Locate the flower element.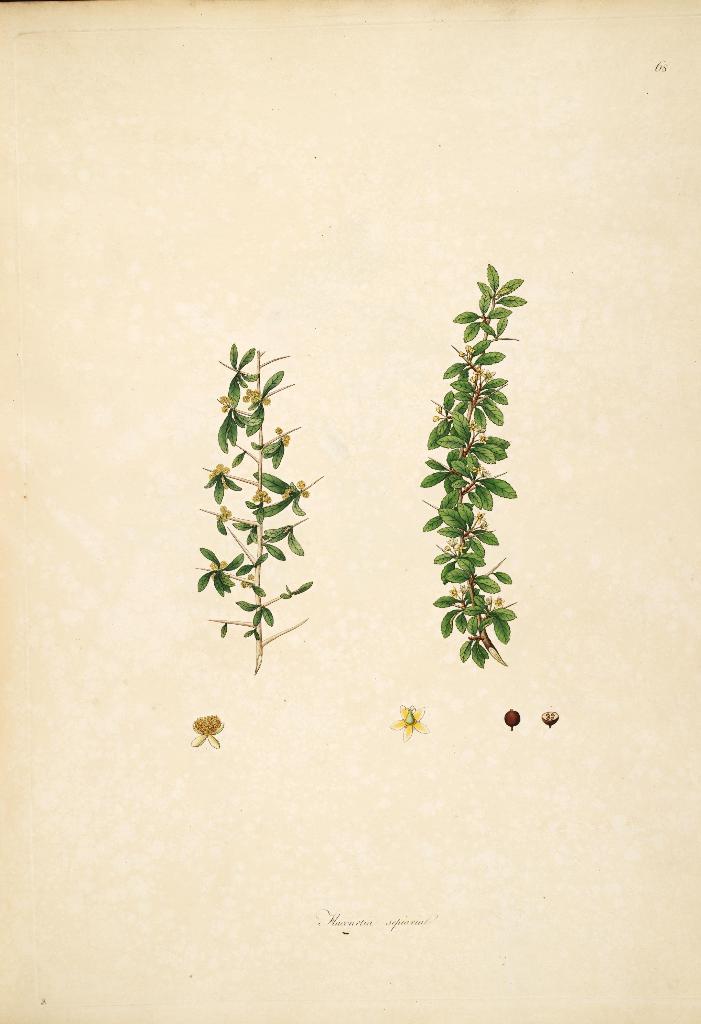
Element bbox: bbox(450, 583, 467, 597).
